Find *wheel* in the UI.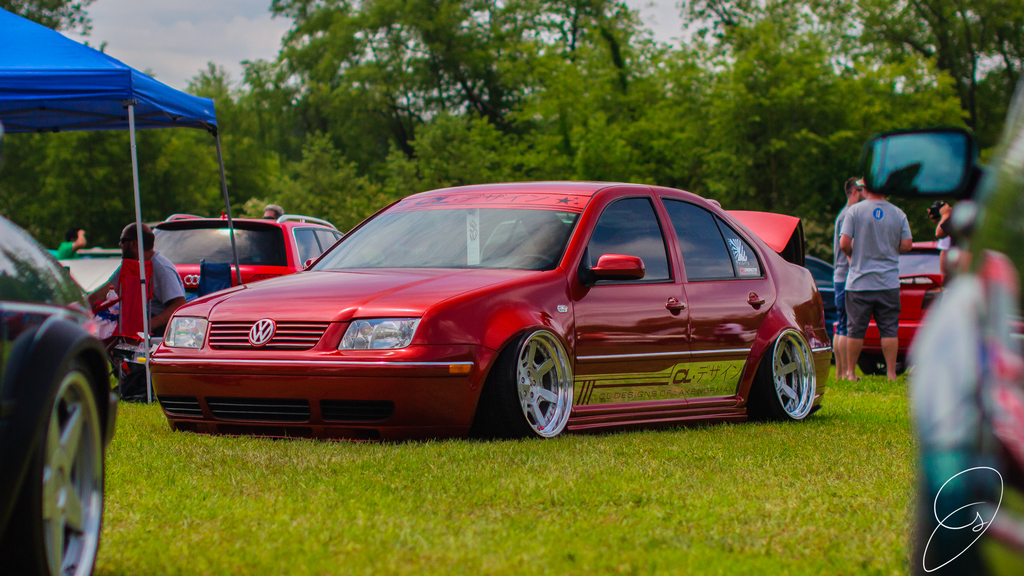
UI element at select_region(857, 356, 906, 375).
